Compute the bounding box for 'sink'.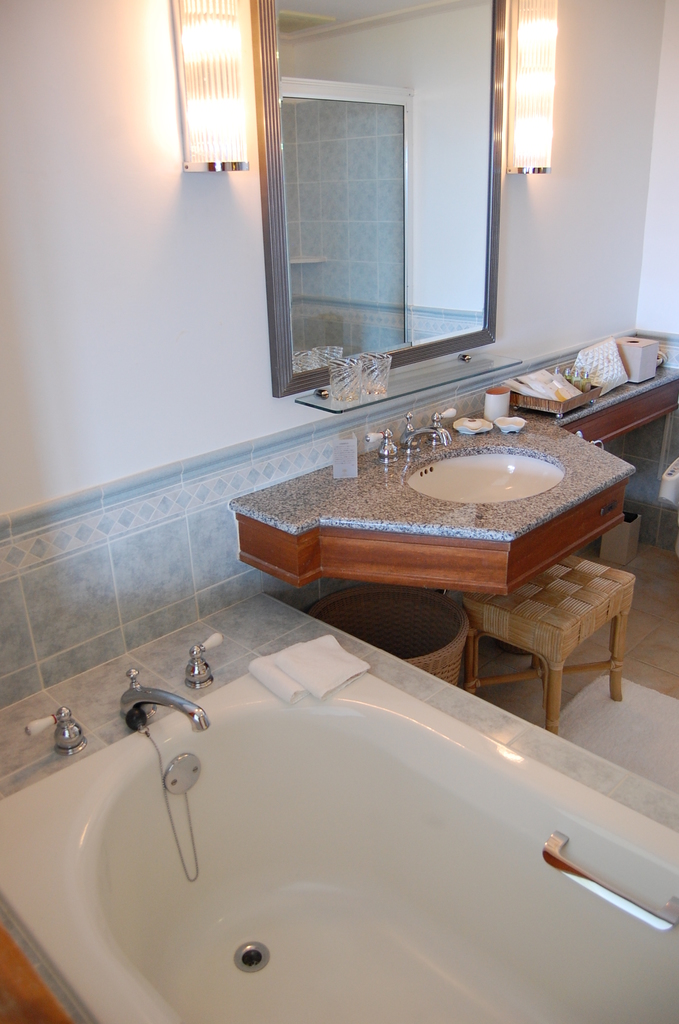
{"left": 364, "top": 408, "right": 567, "bottom": 506}.
